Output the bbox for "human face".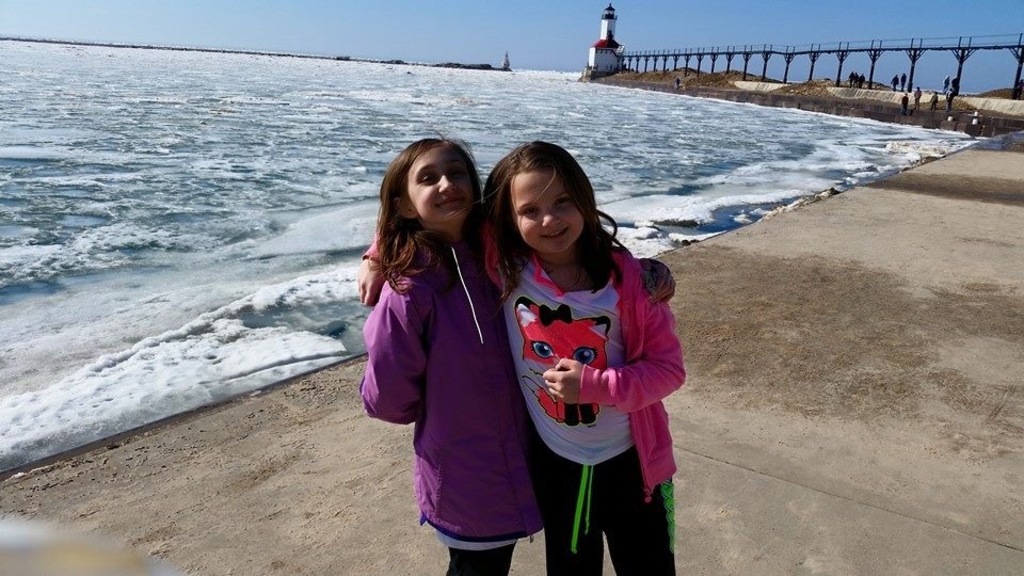
<region>516, 171, 580, 251</region>.
